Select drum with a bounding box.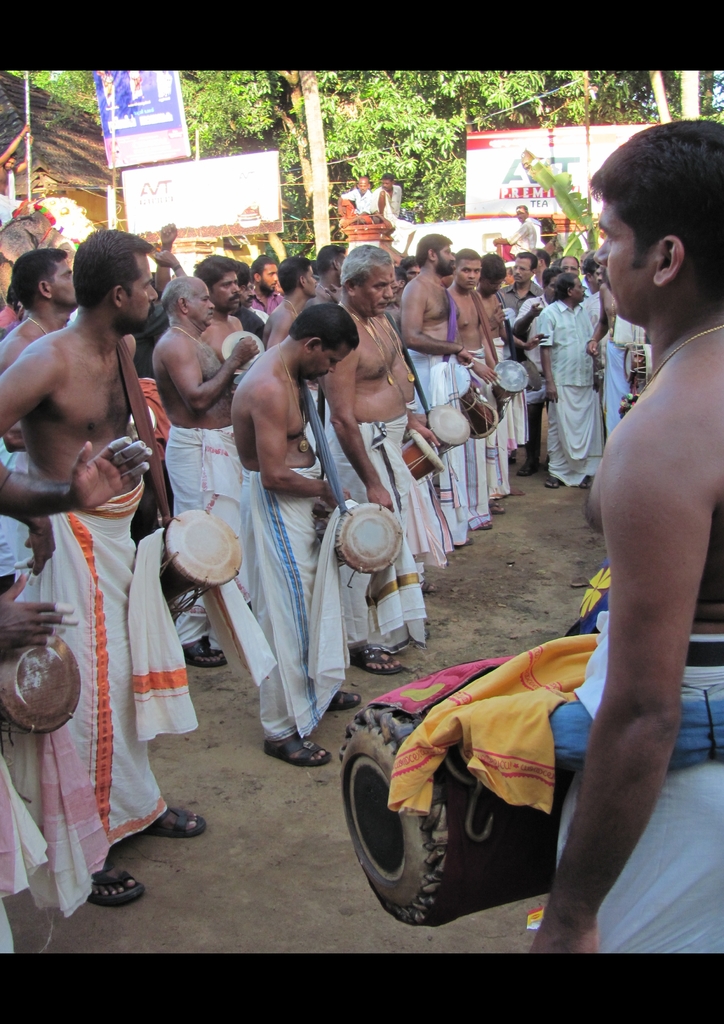
<region>426, 405, 473, 456</region>.
